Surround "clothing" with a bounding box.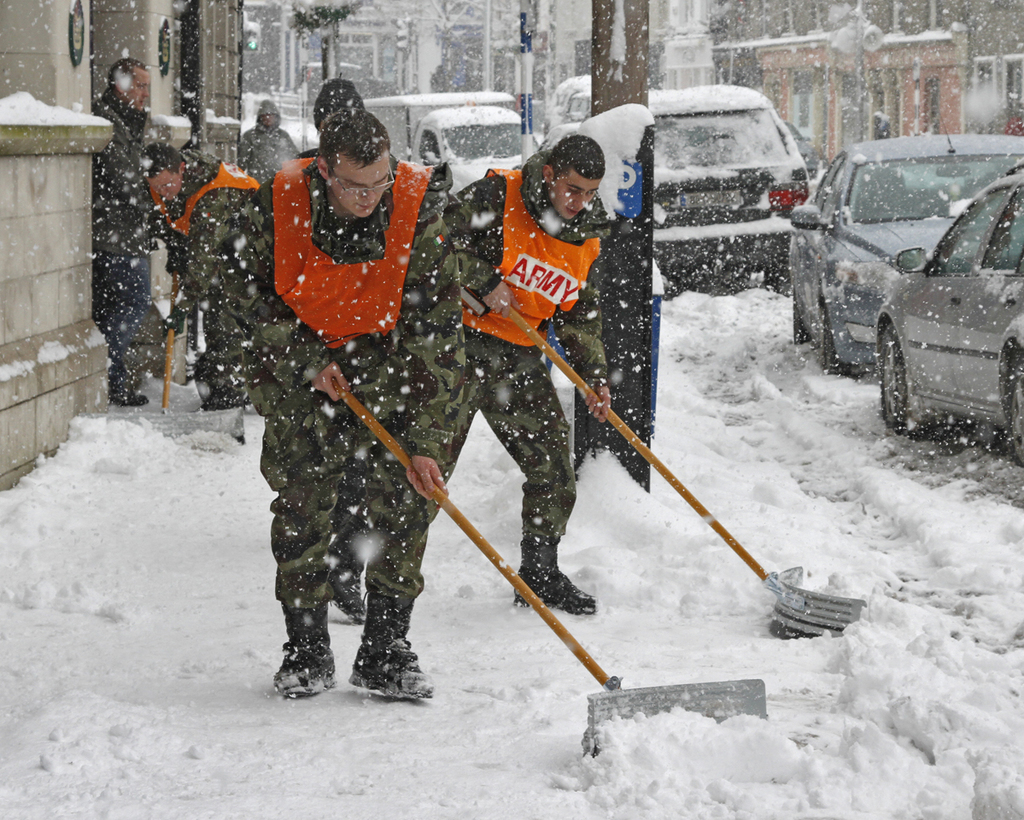
[left=158, top=149, right=256, bottom=397].
